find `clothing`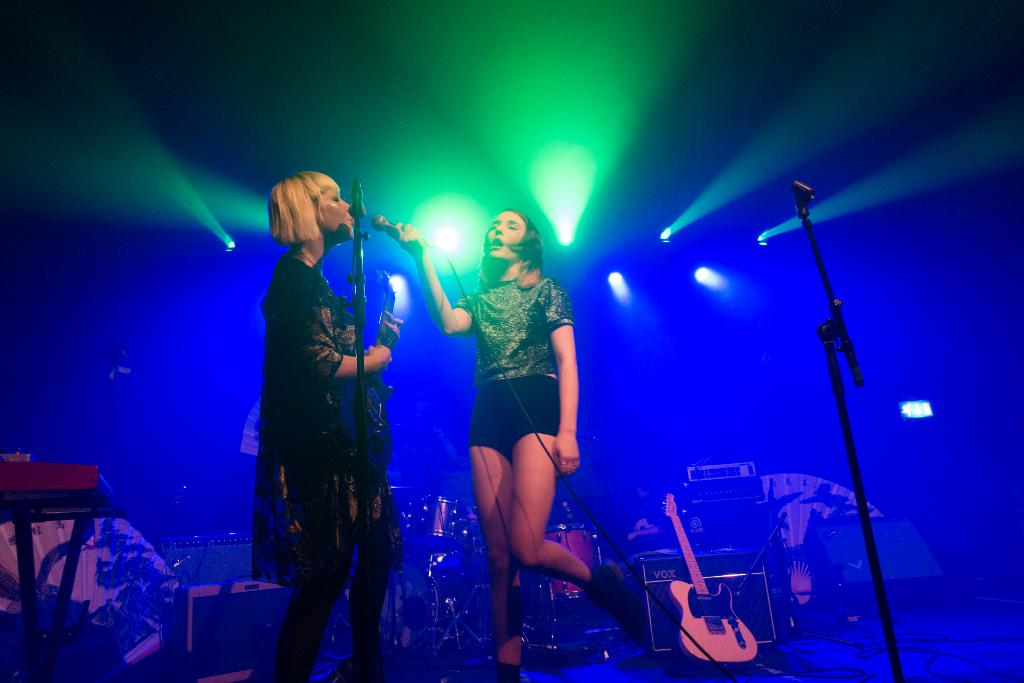
456,273,574,468
